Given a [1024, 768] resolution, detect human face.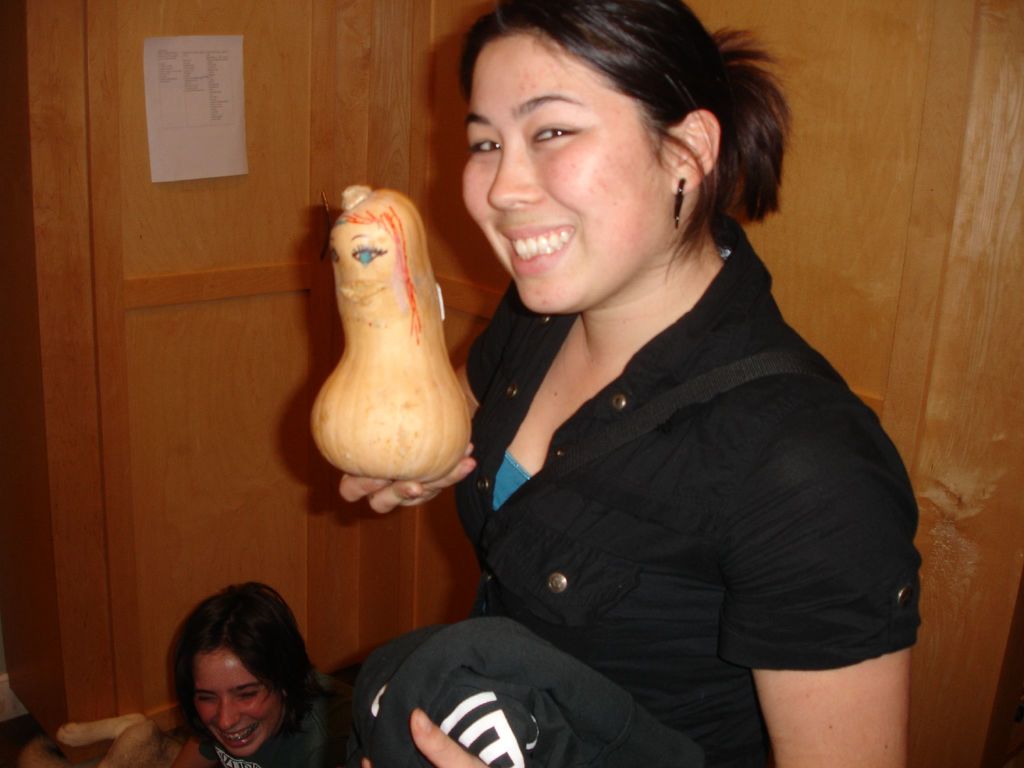
detection(190, 647, 276, 755).
